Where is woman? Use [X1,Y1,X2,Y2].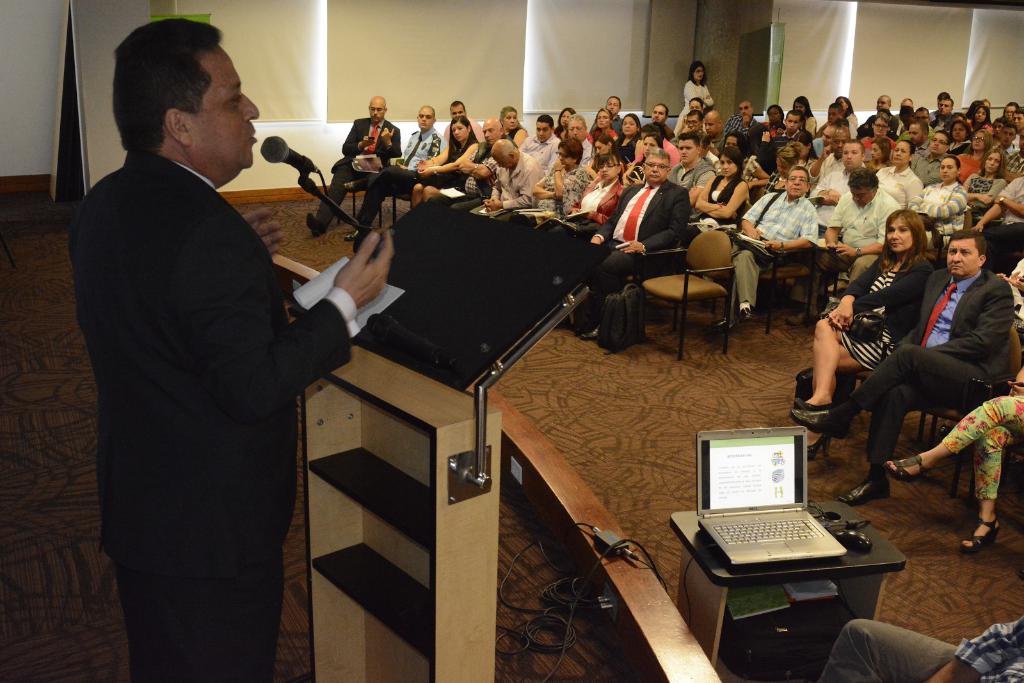
[495,104,531,153].
